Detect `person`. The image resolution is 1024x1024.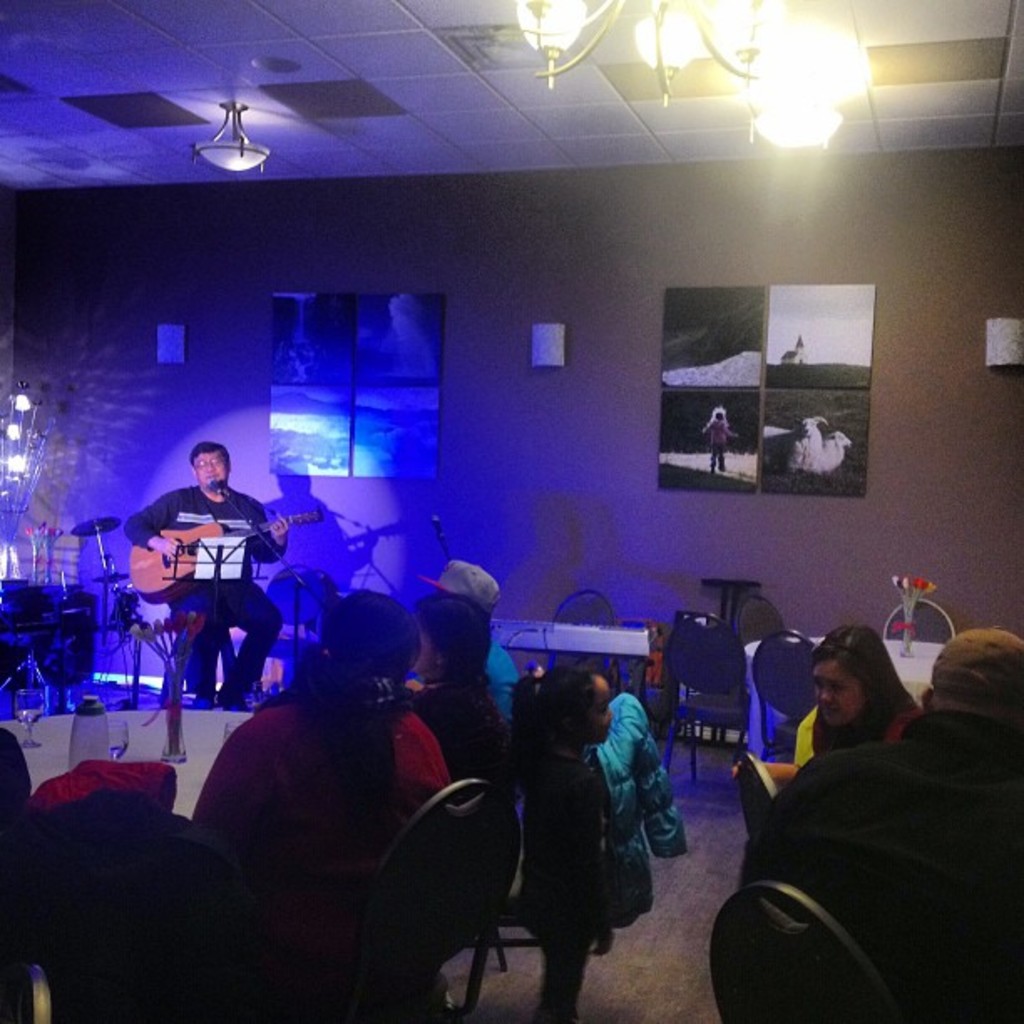
bbox=[738, 631, 930, 781].
